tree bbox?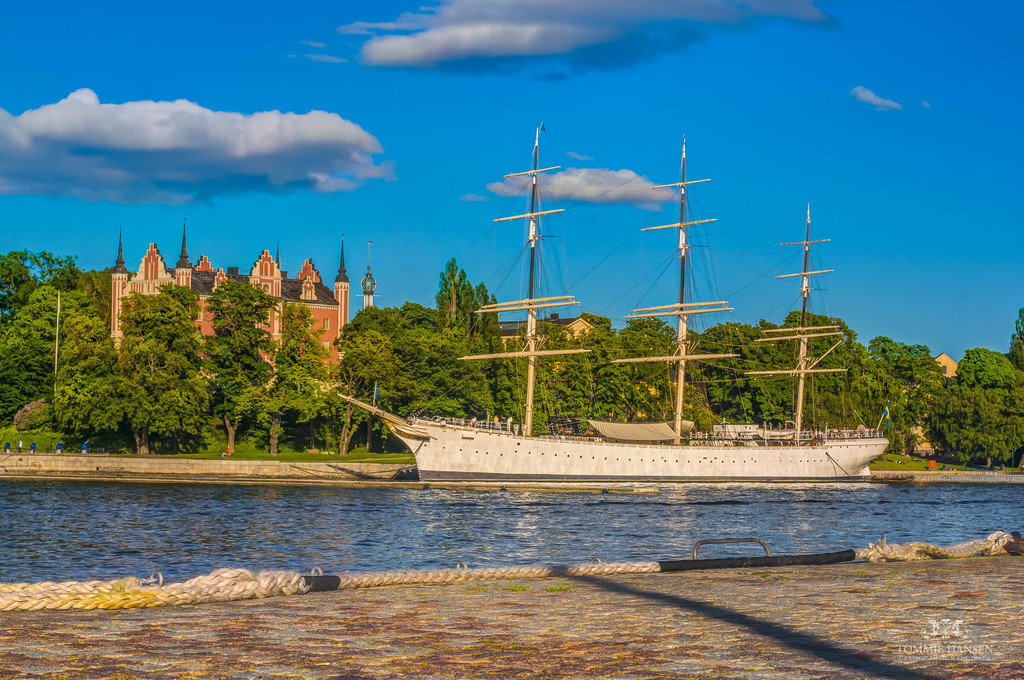
(left=1004, top=302, right=1023, bottom=375)
